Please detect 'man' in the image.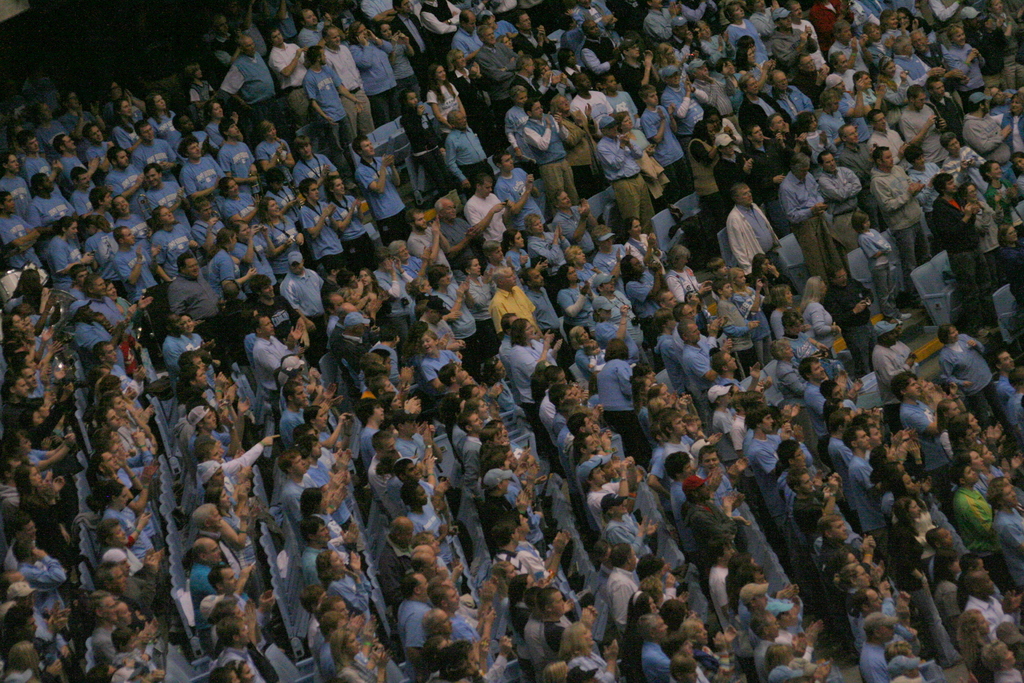
BBox(516, 9, 557, 66).
